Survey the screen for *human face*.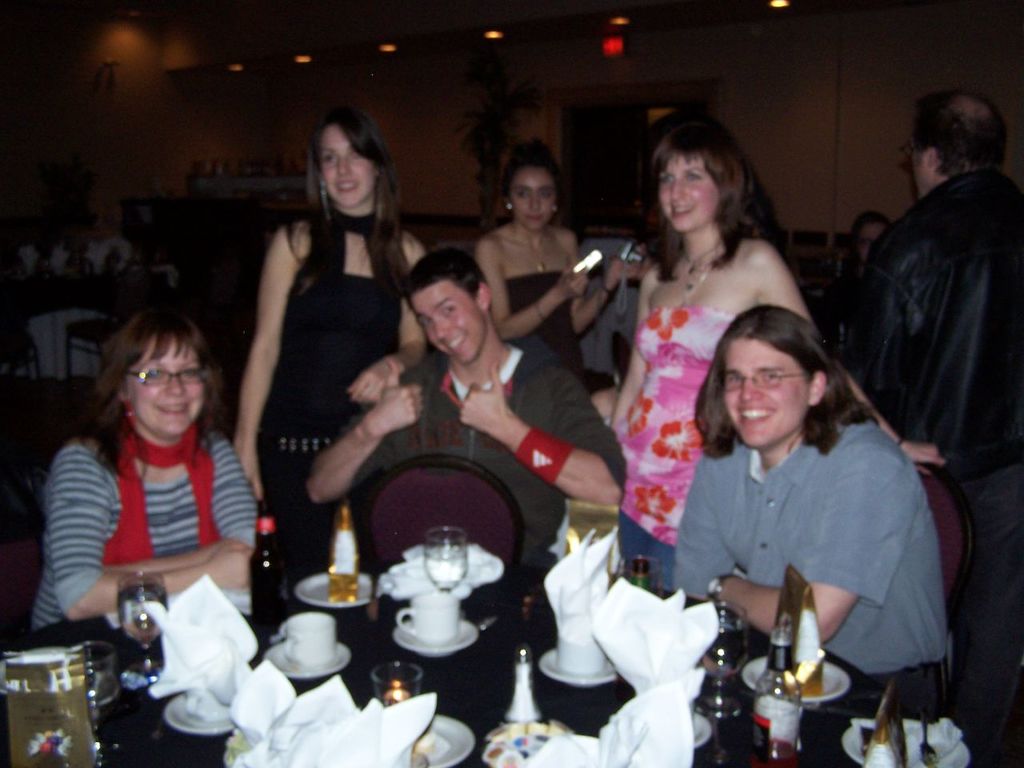
Survey found: box=[320, 122, 372, 206].
